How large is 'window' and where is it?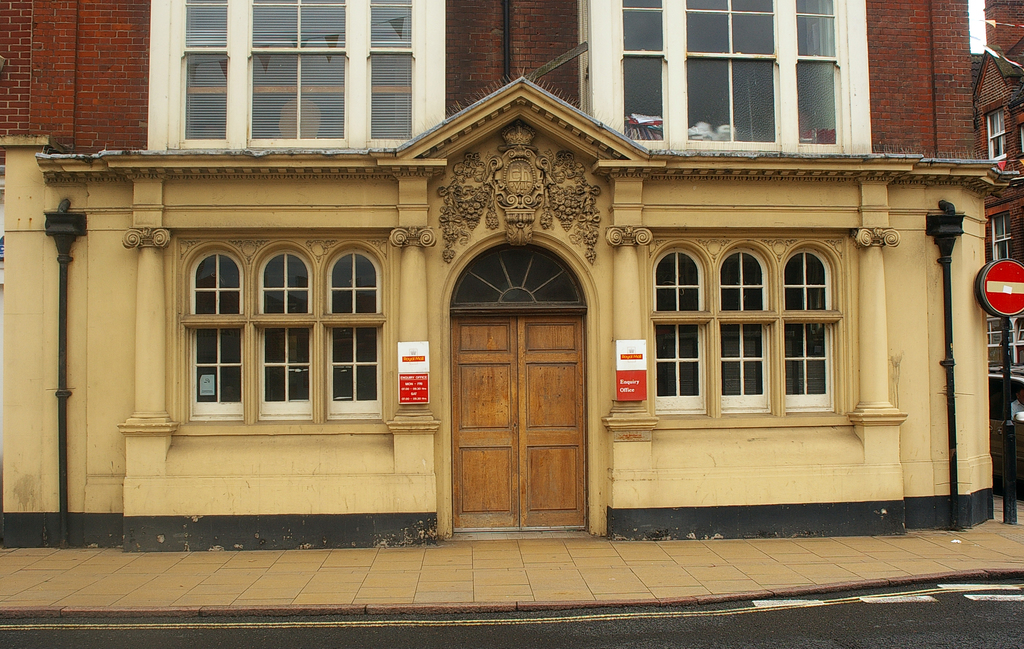
Bounding box: 255,247,314,422.
